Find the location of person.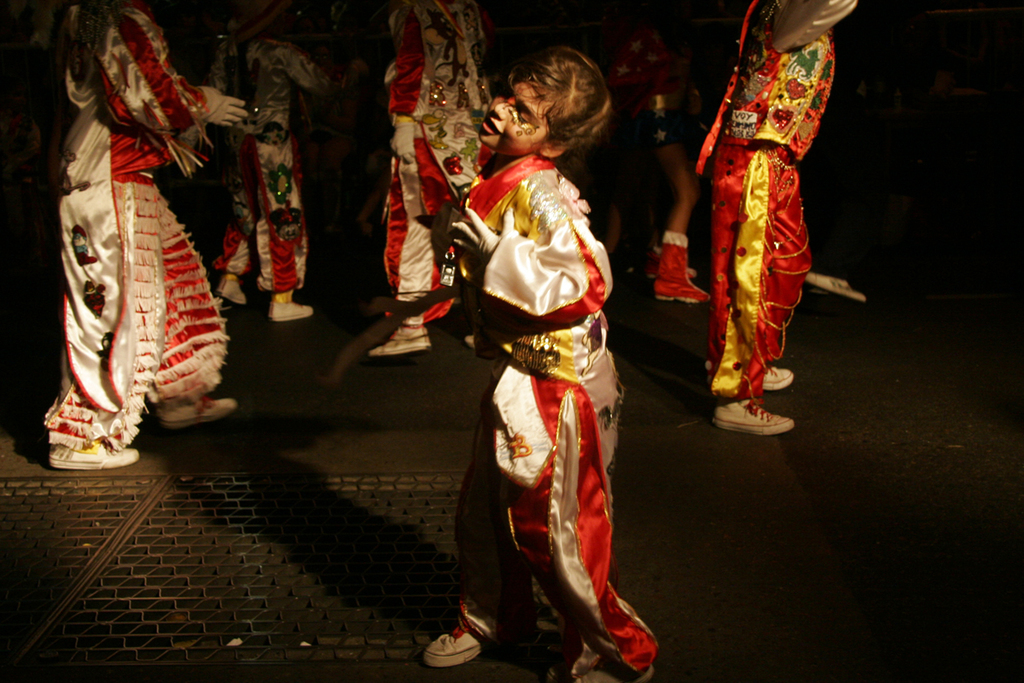
Location: l=689, t=0, r=848, b=434.
